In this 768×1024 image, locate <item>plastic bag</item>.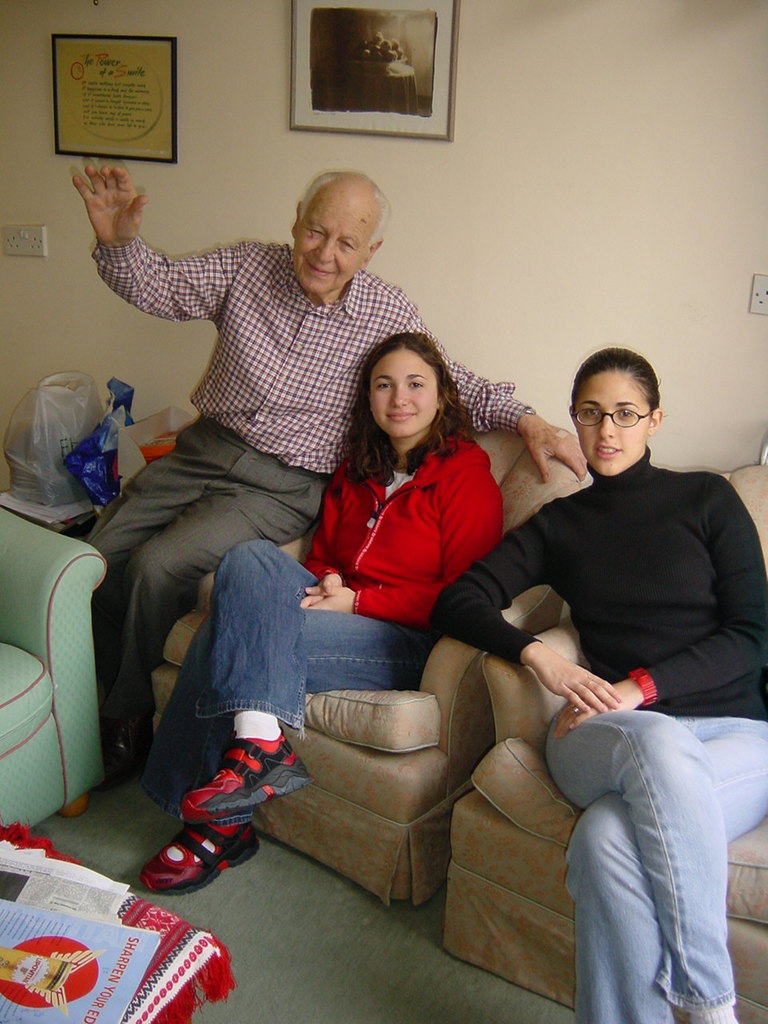
Bounding box: 65, 374, 134, 510.
